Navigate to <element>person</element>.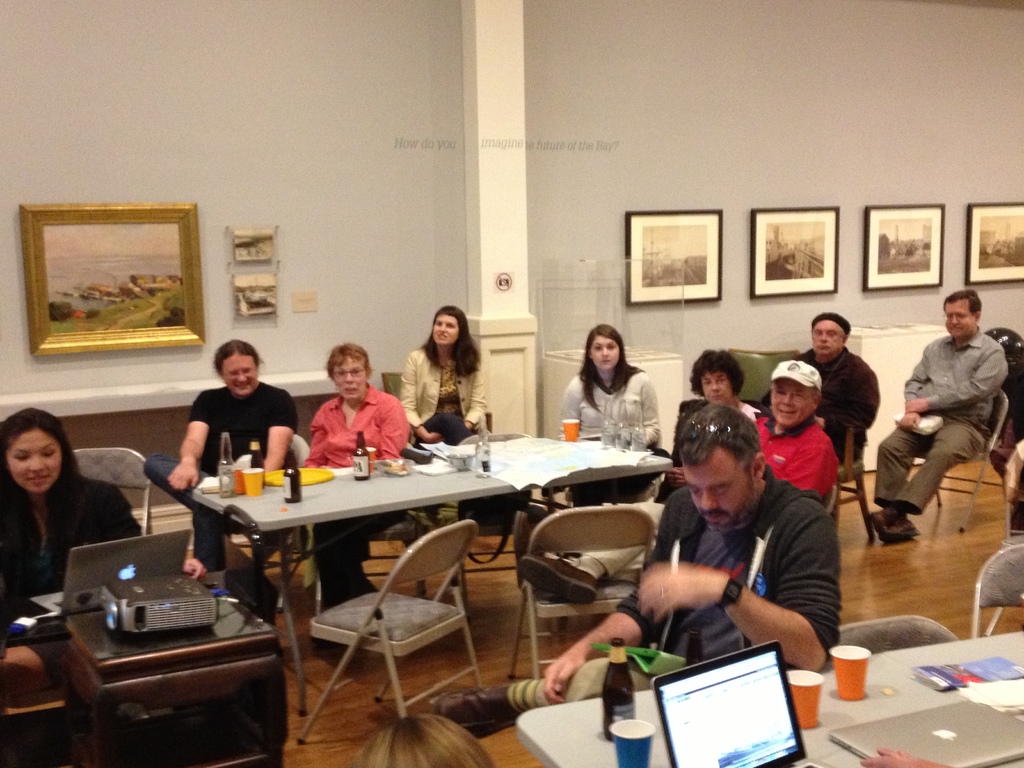
Navigation target: bbox(303, 344, 410, 620).
